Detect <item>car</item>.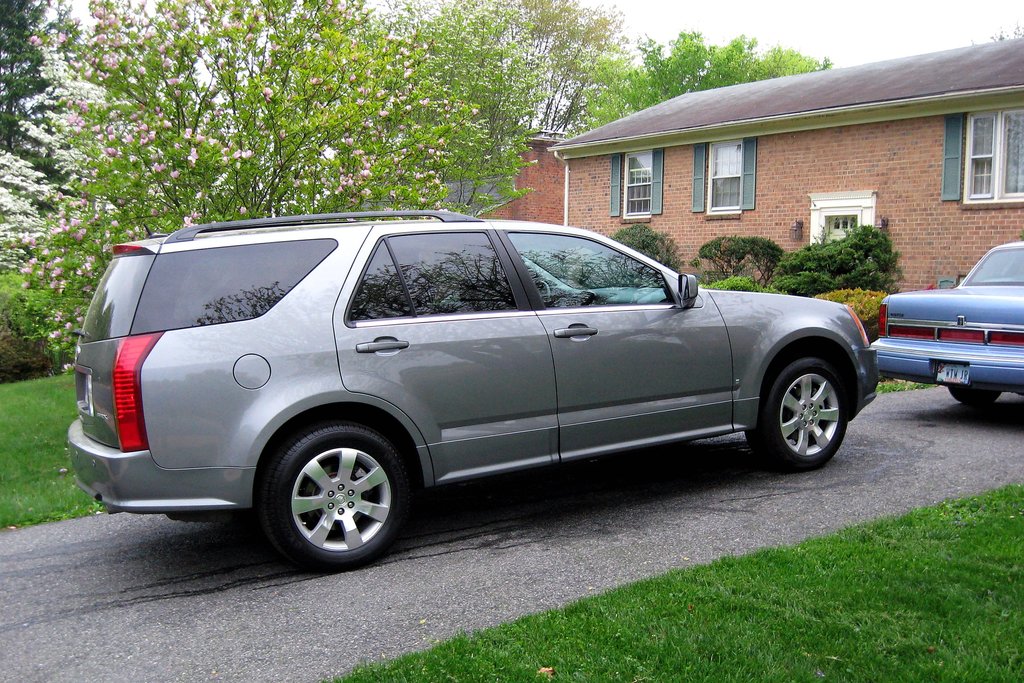
Detected at l=68, t=209, r=877, b=571.
